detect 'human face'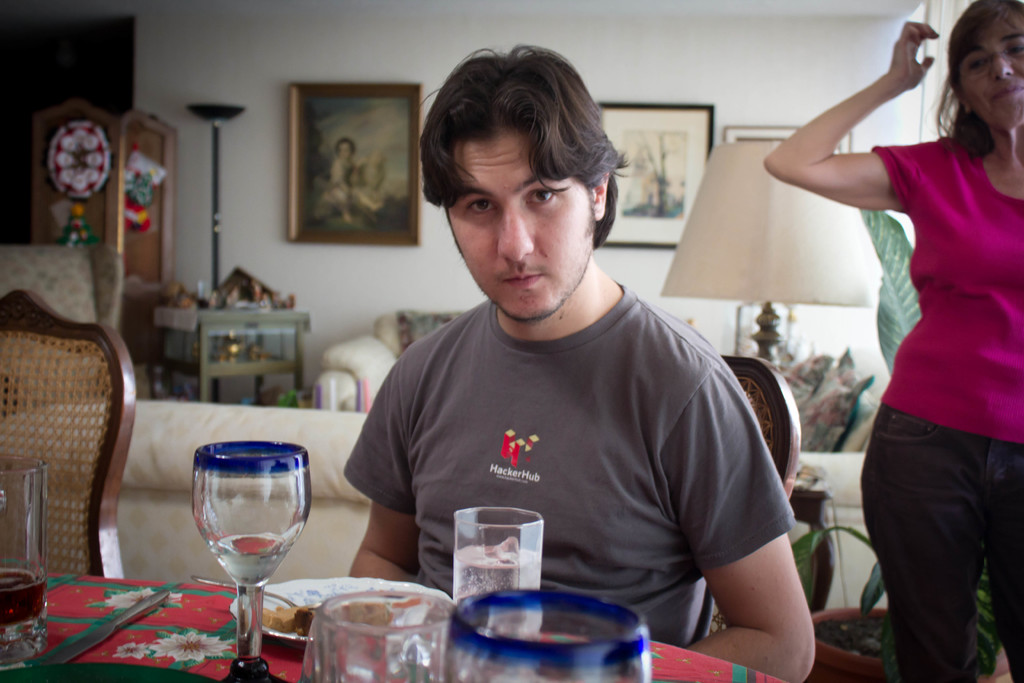
locate(949, 3, 1019, 124)
